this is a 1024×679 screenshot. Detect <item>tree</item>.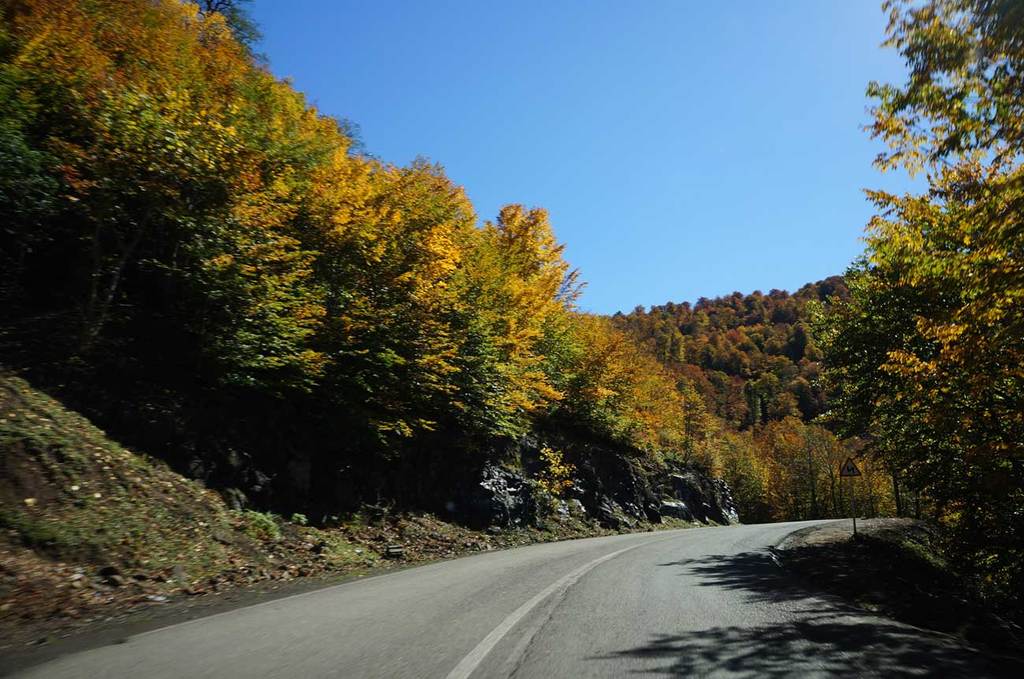
801,0,1023,639.
